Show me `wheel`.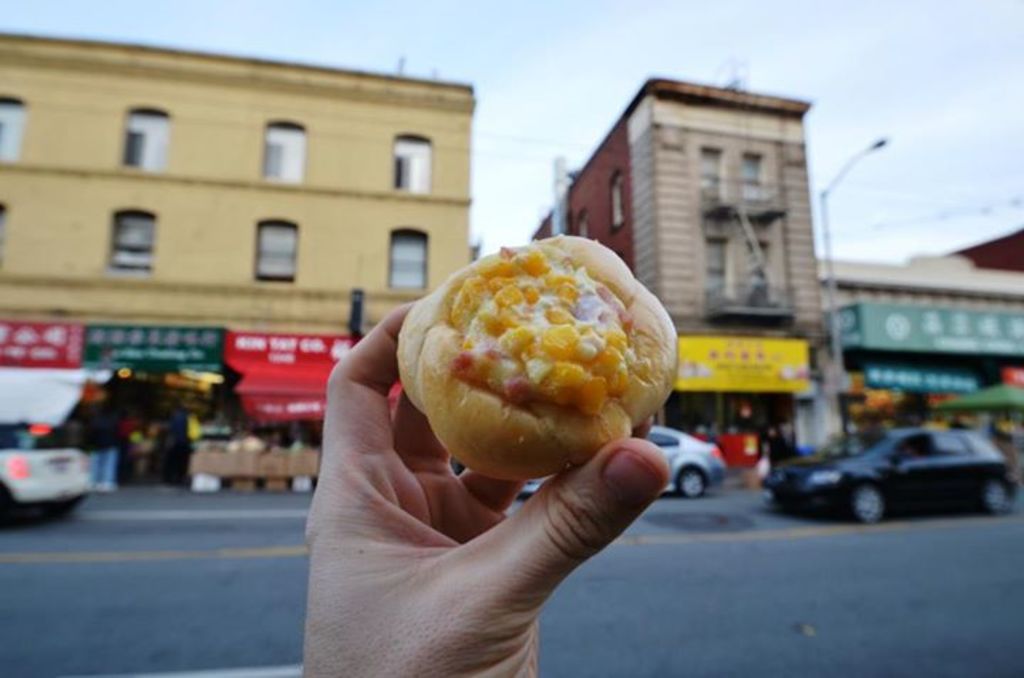
`wheel` is here: bbox(680, 469, 708, 497).
